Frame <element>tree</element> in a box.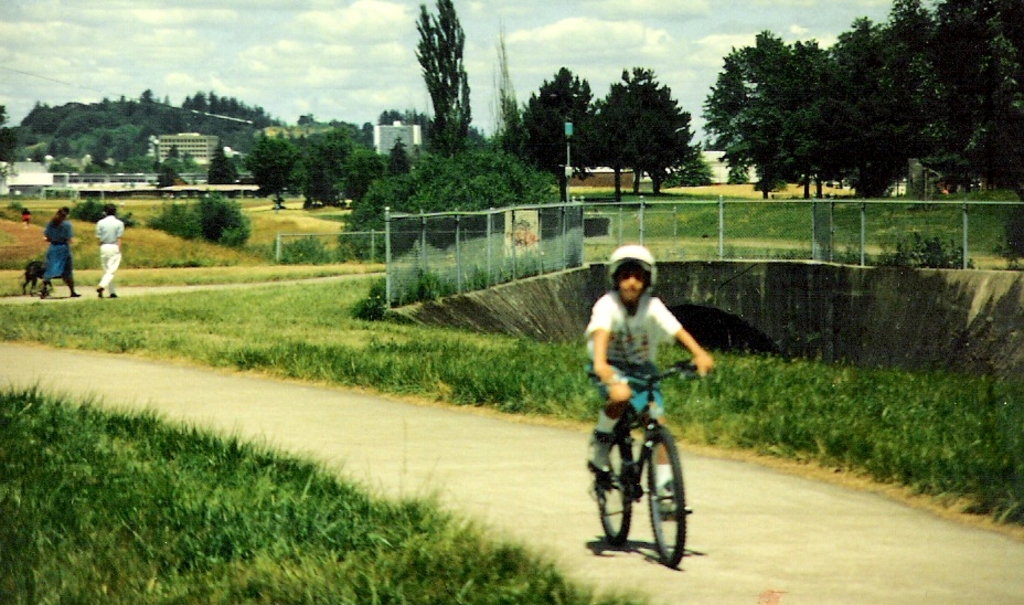
[x1=885, y1=0, x2=946, y2=54].
